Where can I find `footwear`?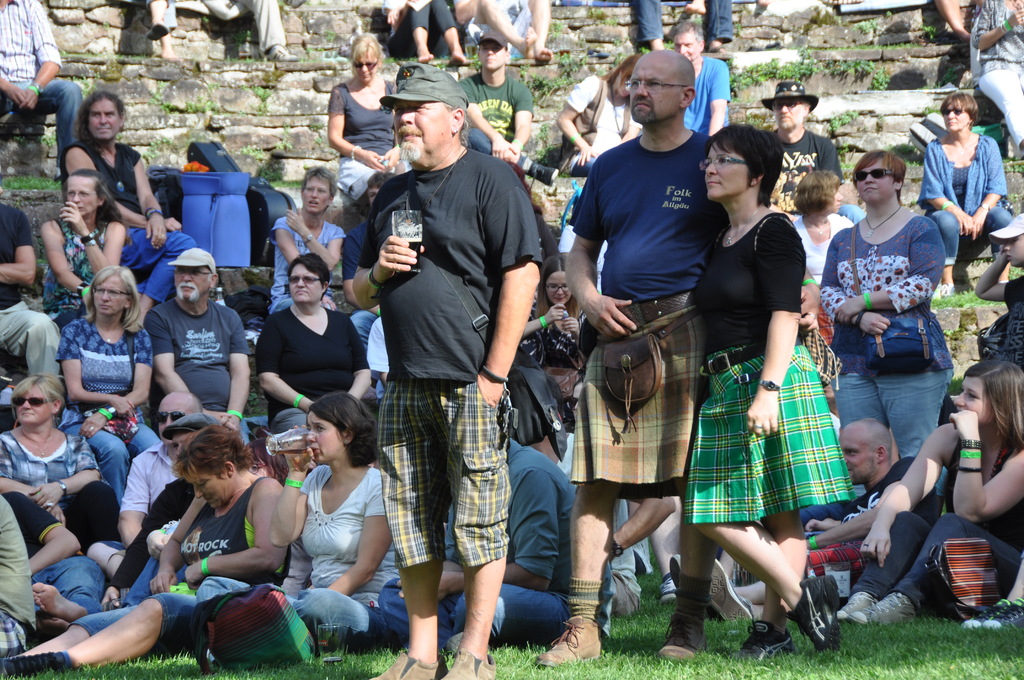
You can find it at Rect(938, 282, 959, 298).
